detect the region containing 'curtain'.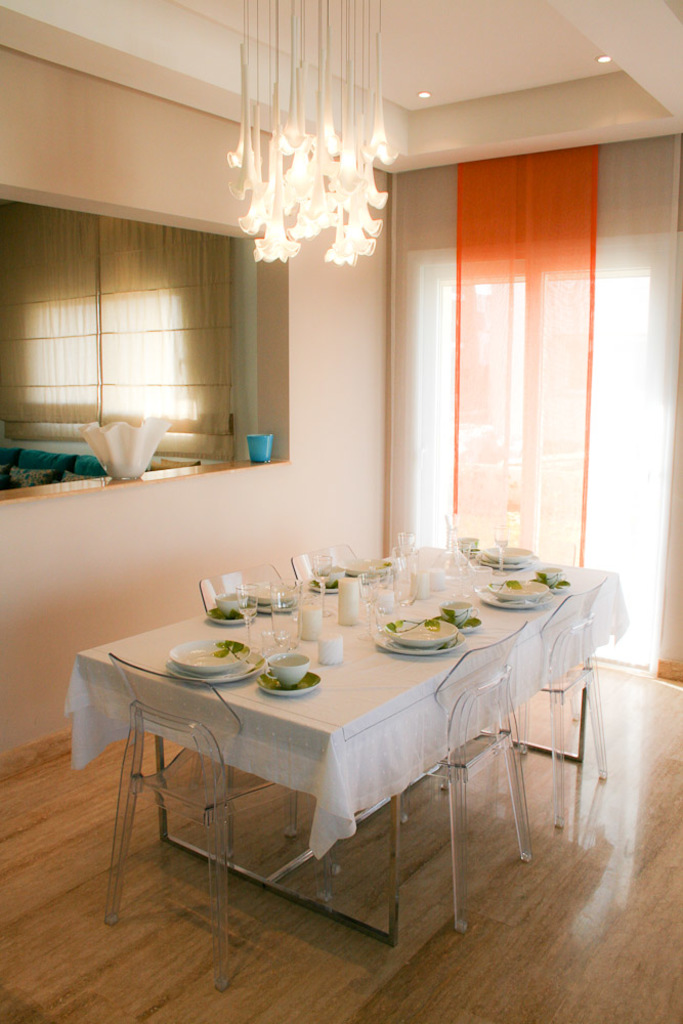
27, 180, 292, 460.
